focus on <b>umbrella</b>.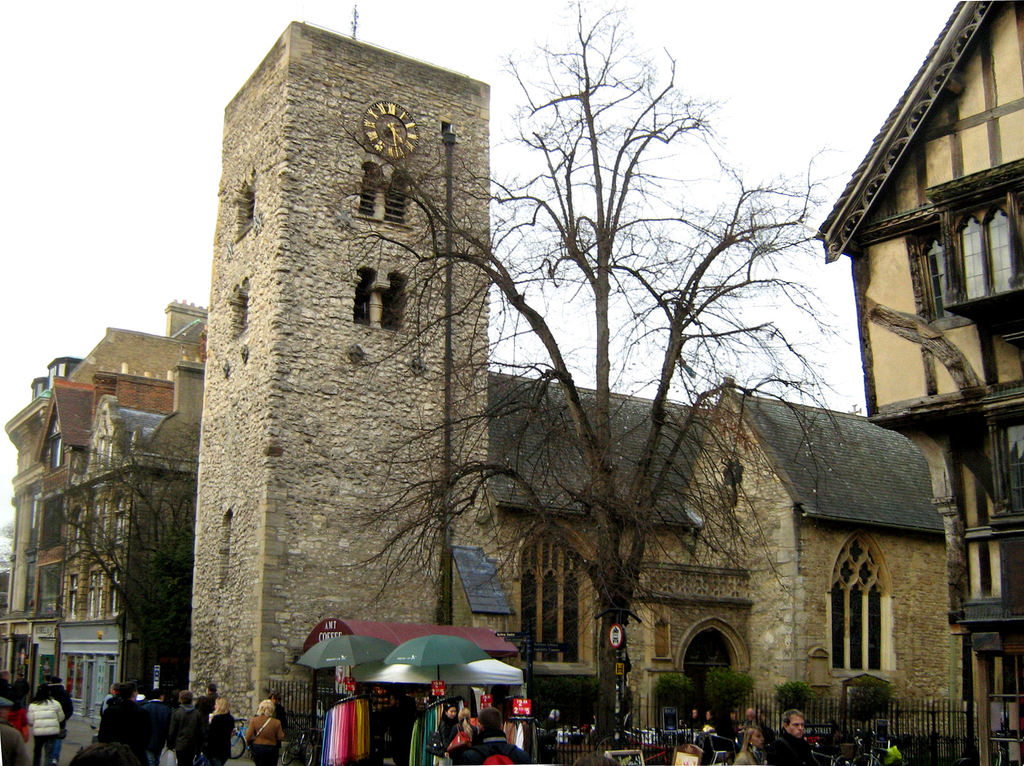
Focused at 359, 643, 520, 723.
